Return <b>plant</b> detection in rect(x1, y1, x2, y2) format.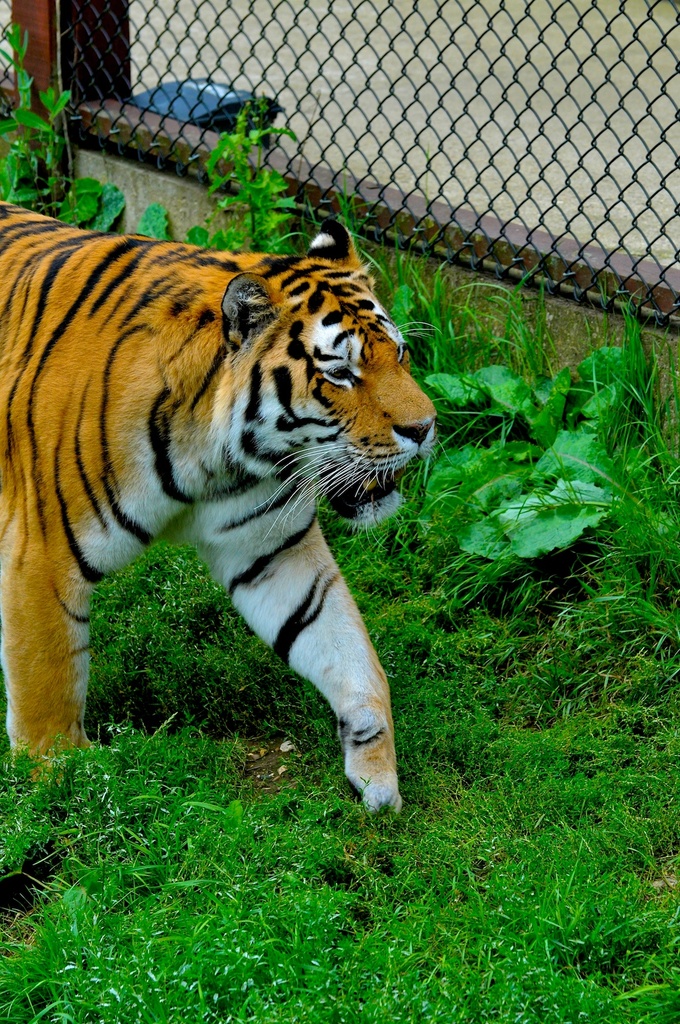
rect(393, 234, 567, 383).
